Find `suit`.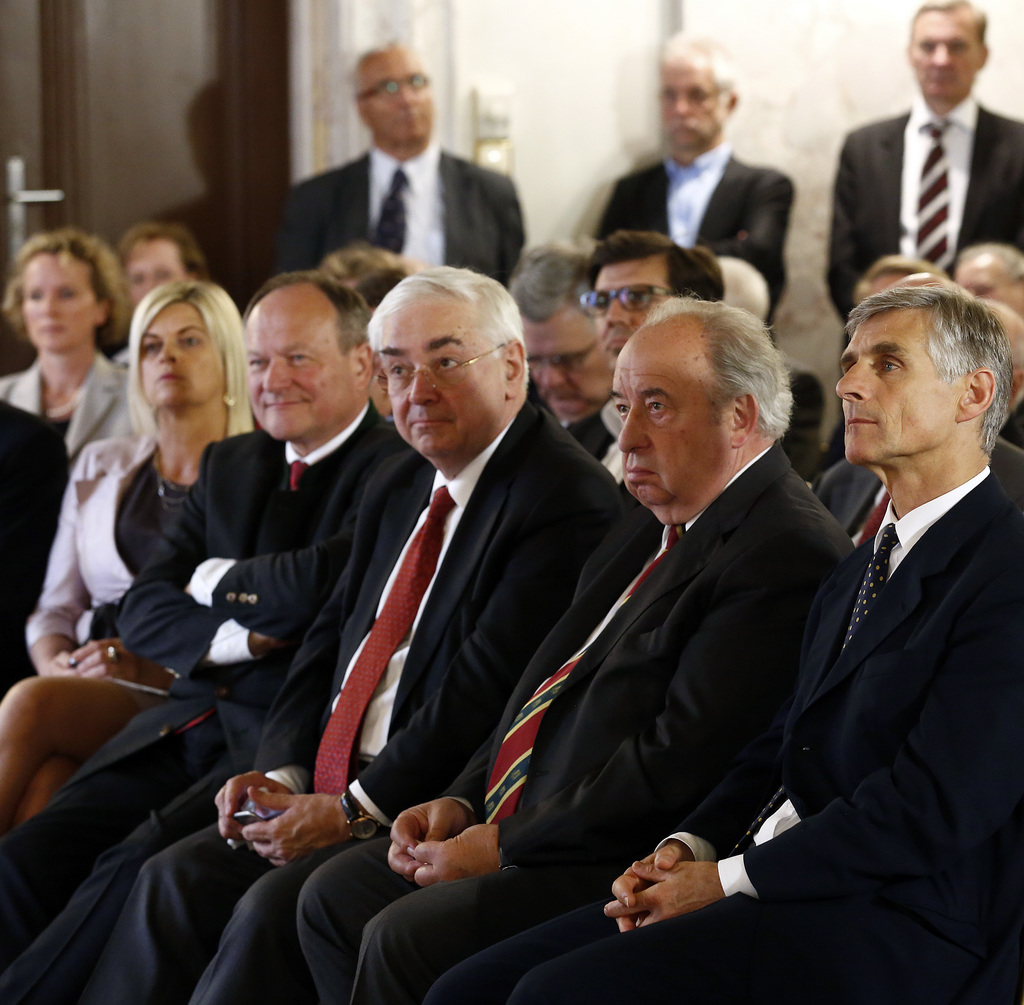
box(435, 485, 1021, 999).
